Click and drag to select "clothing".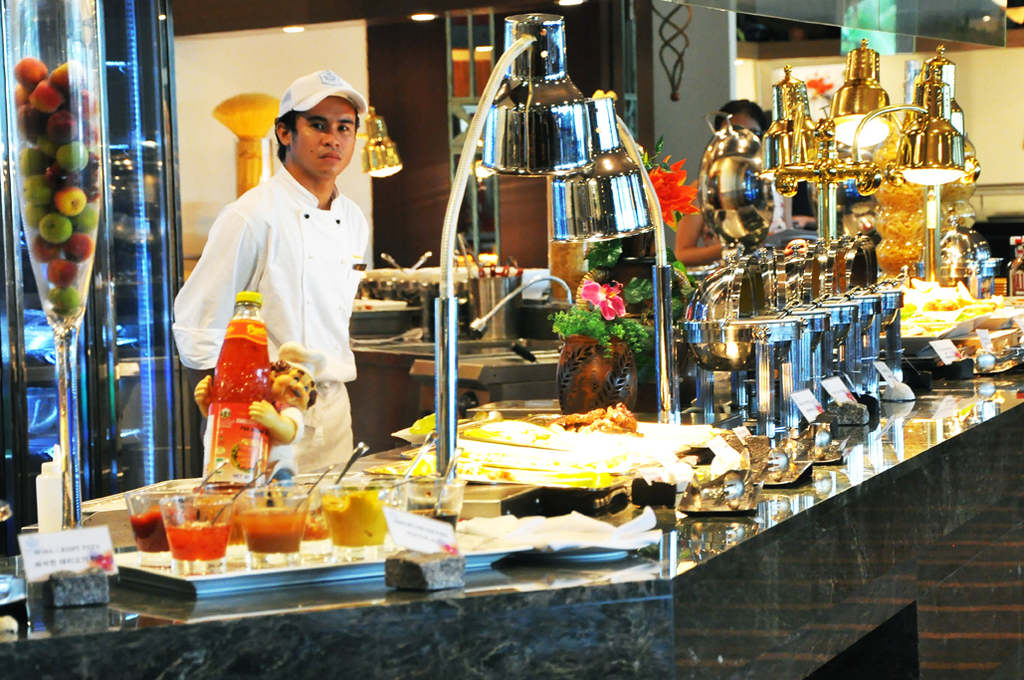
Selection: [x1=179, y1=107, x2=382, y2=469].
